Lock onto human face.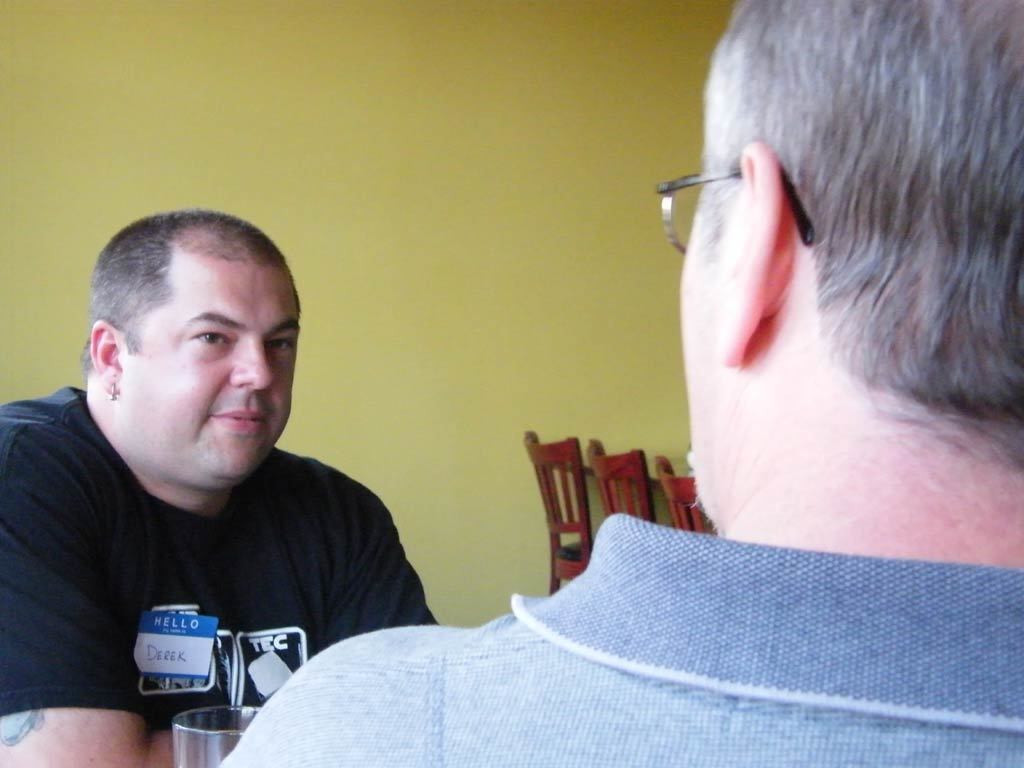
Locked: [674, 155, 747, 510].
